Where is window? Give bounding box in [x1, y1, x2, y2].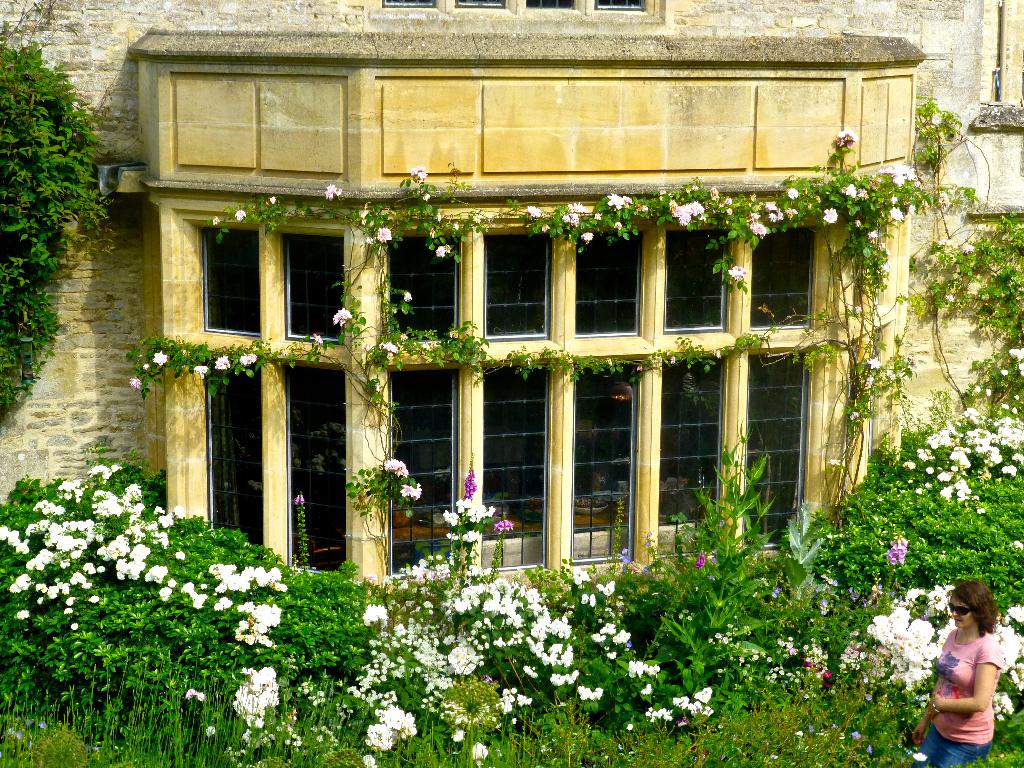
[285, 232, 345, 341].
